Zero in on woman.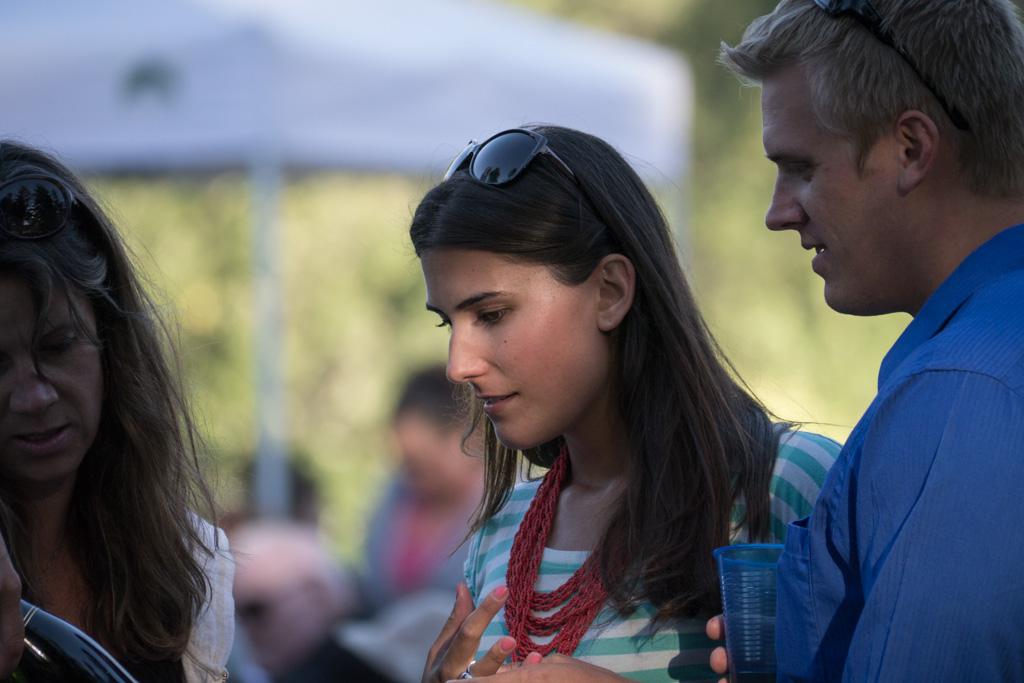
Zeroed in: l=365, t=123, r=809, b=681.
